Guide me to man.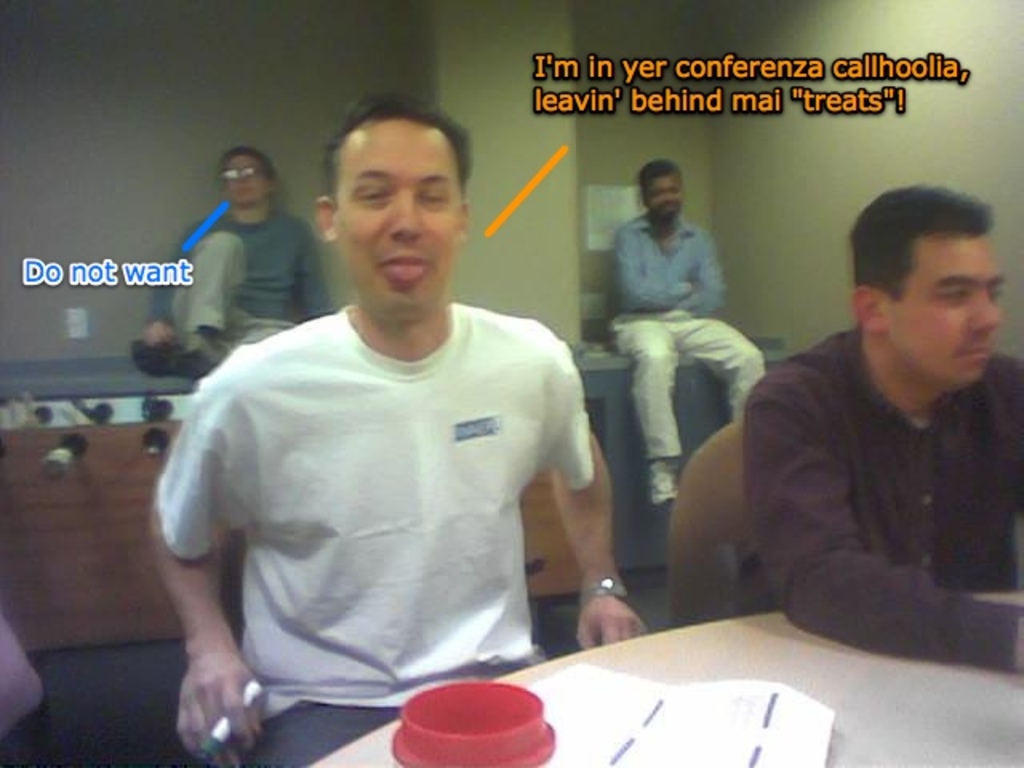
Guidance: rect(141, 96, 646, 766).
